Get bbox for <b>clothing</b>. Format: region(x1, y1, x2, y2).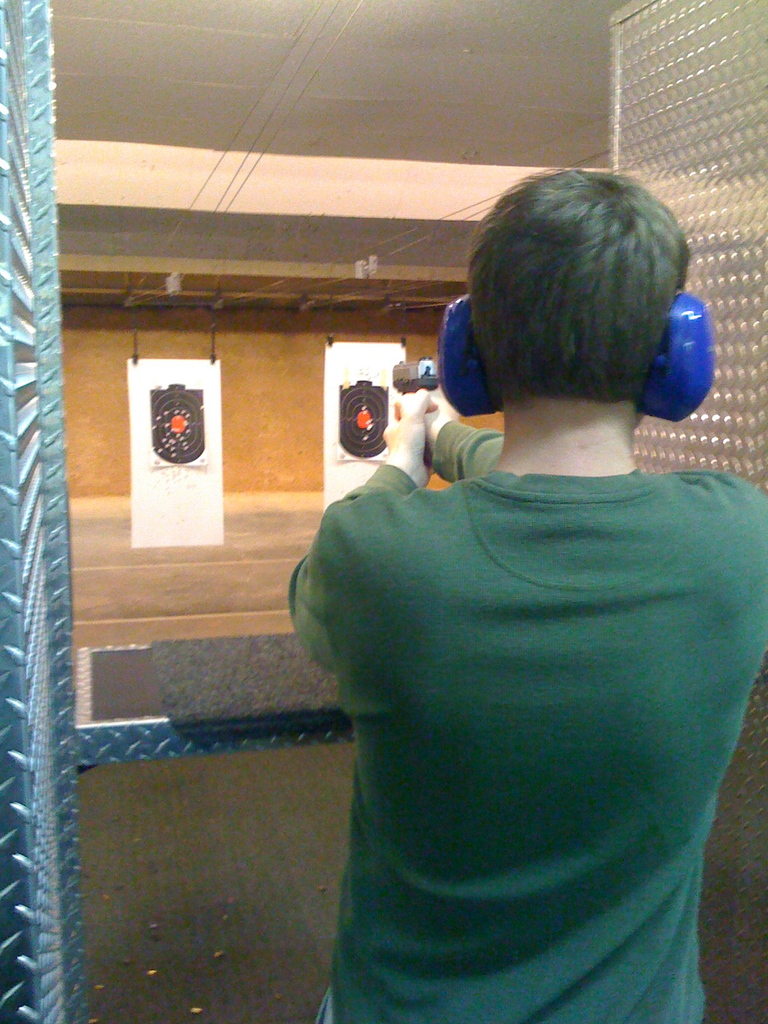
region(298, 371, 749, 1016).
